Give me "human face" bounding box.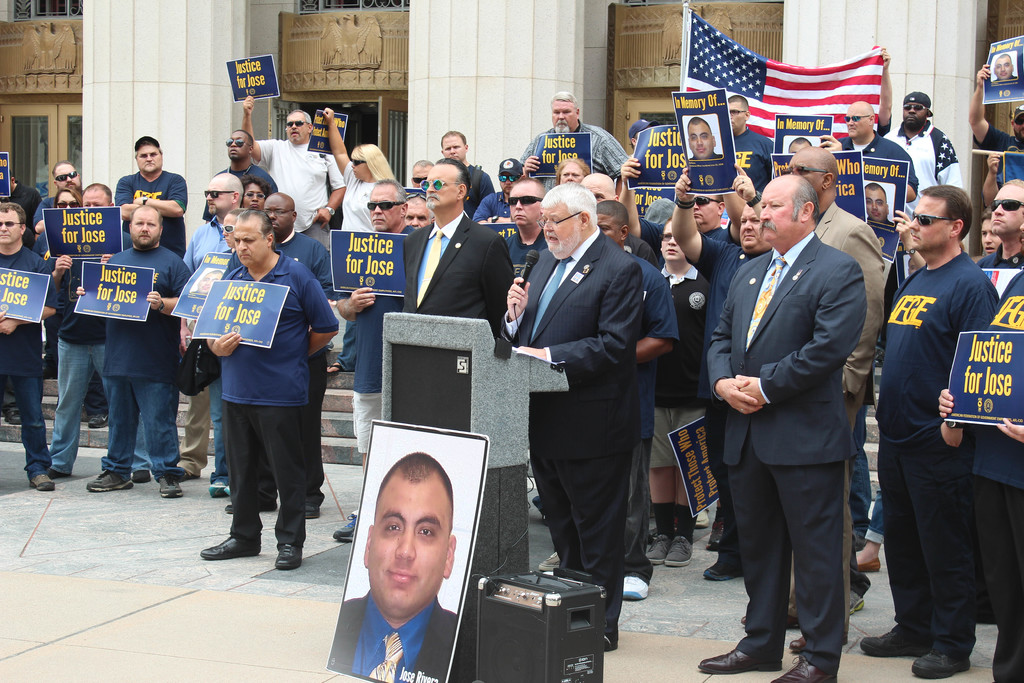
x1=915 y1=195 x2=951 y2=250.
